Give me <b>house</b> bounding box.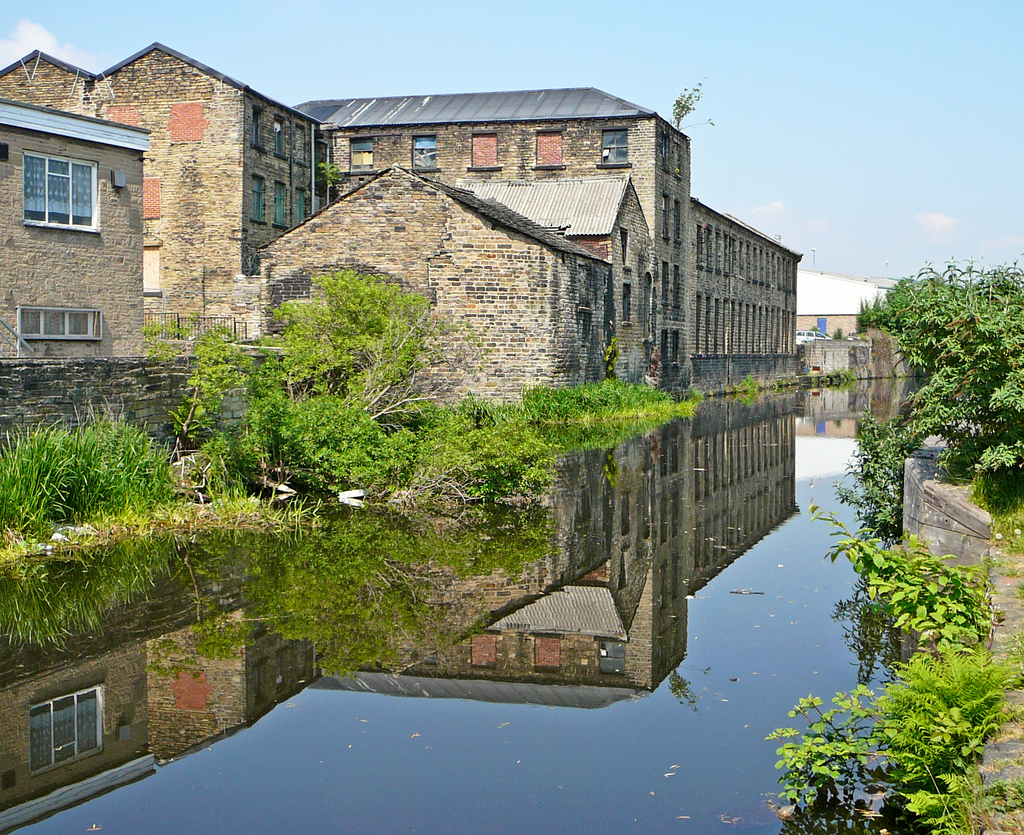
{"left": 296, "top": 77, "right": 698, "bottom": 397}.
